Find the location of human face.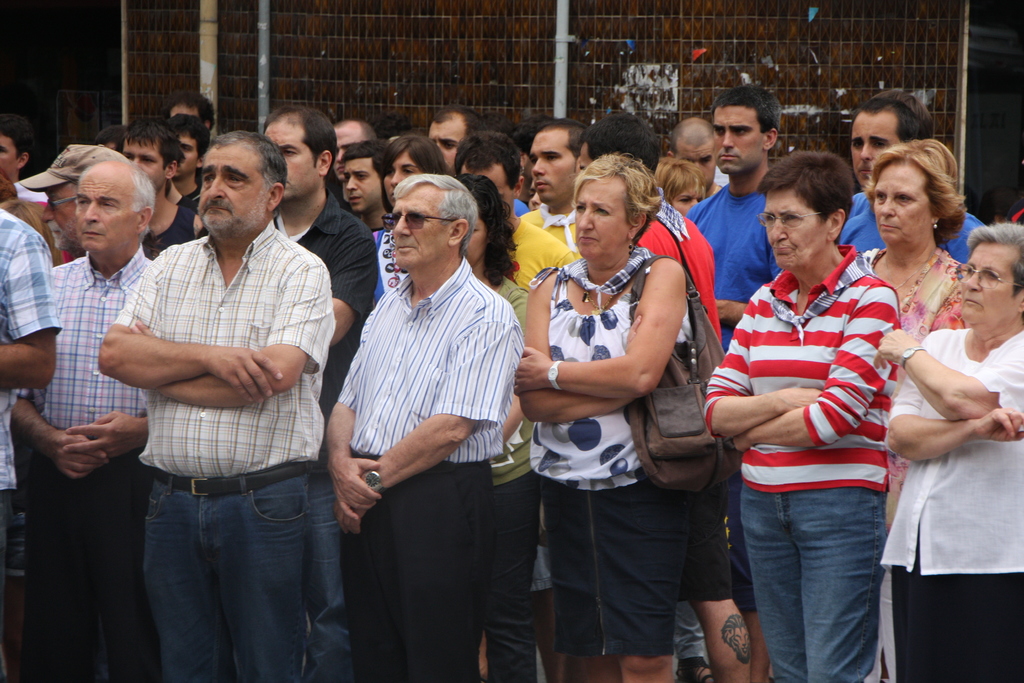
Location: x1=848, y1=116, x2=900, y2=192.
